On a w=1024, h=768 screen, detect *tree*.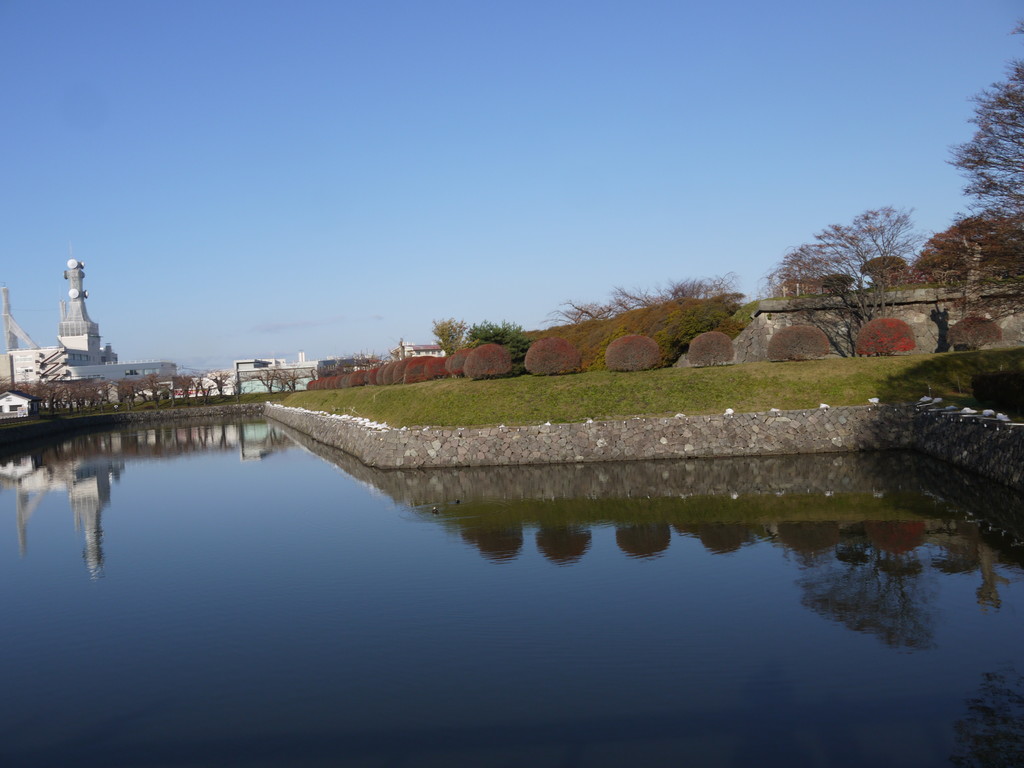
BBox(537, 301, 589, 324).
